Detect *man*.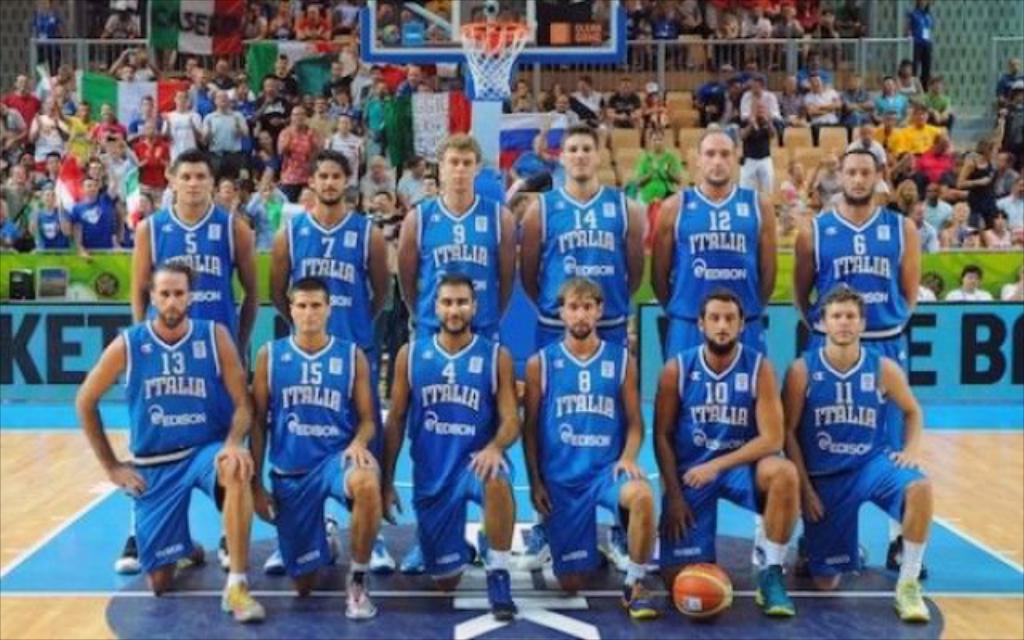
Detected at [339, 46, 368, 106].
